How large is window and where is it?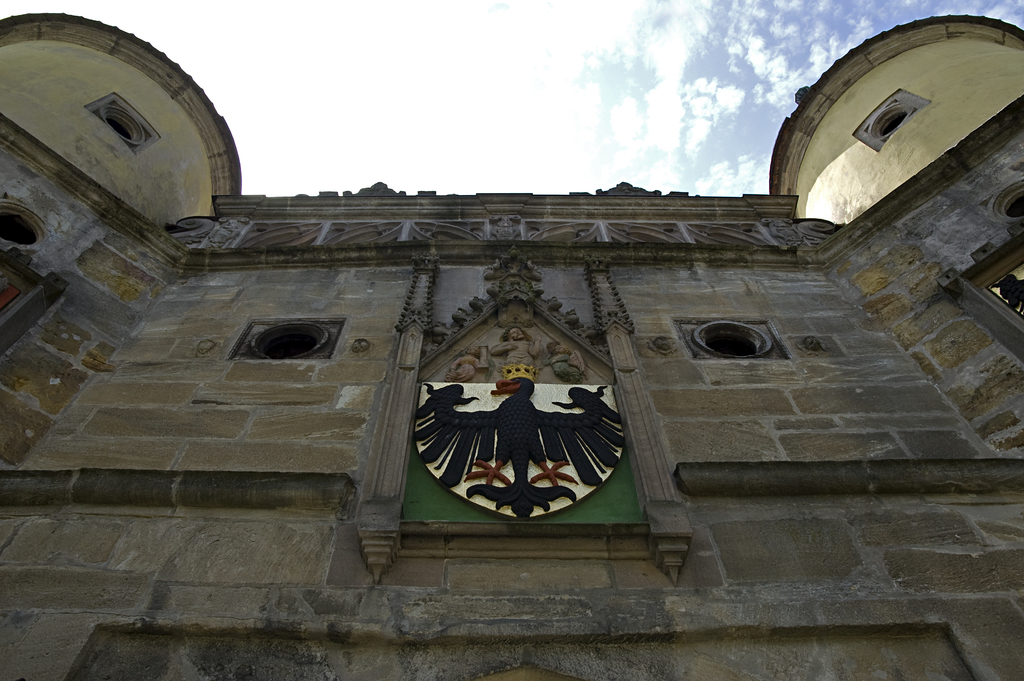
Bounding box: x1=975 y1=229 x2=1023 y2=331.
